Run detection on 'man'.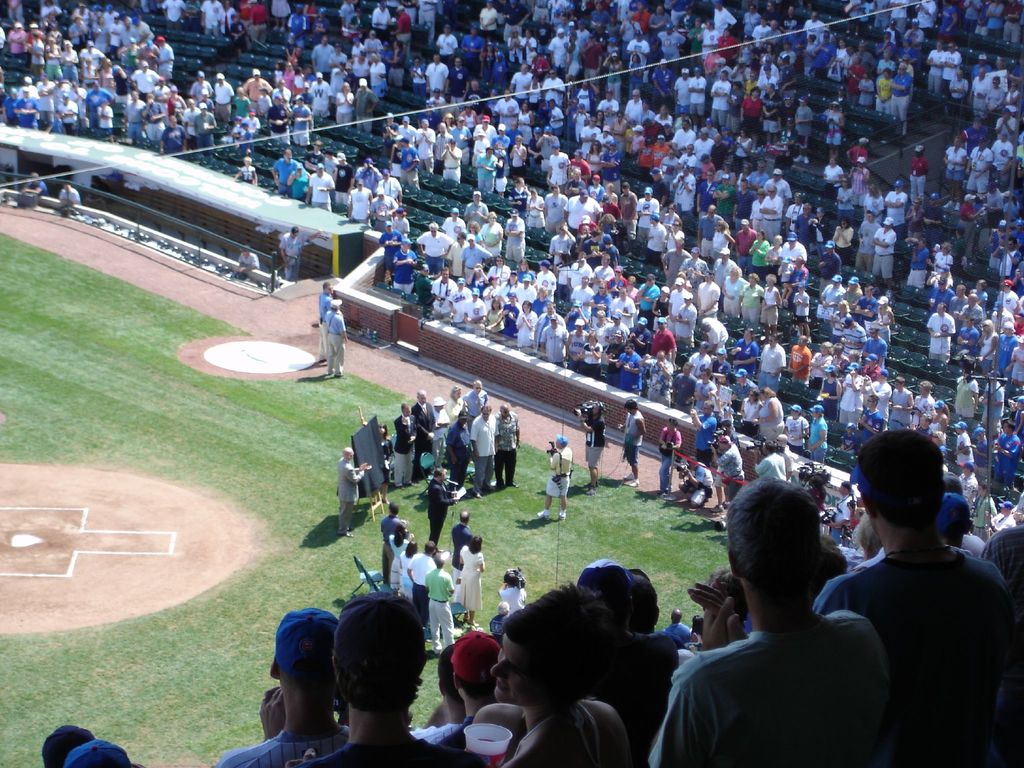
Result: x1=450, y1=513, x2=476, y2=573.
